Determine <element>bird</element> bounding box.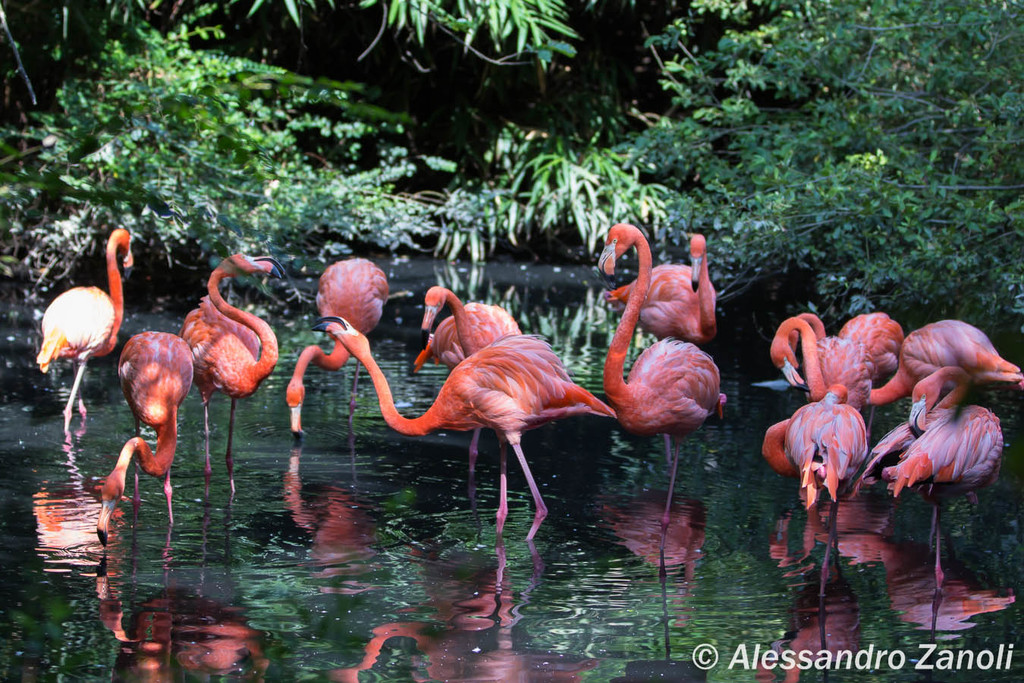
Determined: 370:278:608:537.
